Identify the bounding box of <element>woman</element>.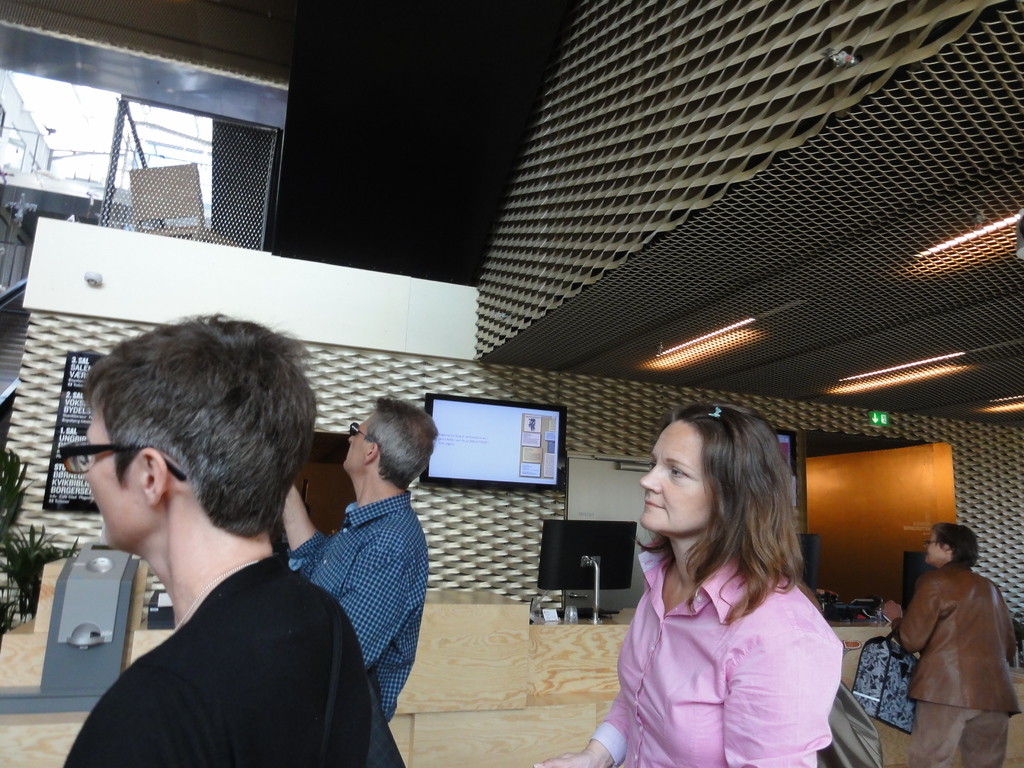
l=600, t=408, r=858, b=767.
